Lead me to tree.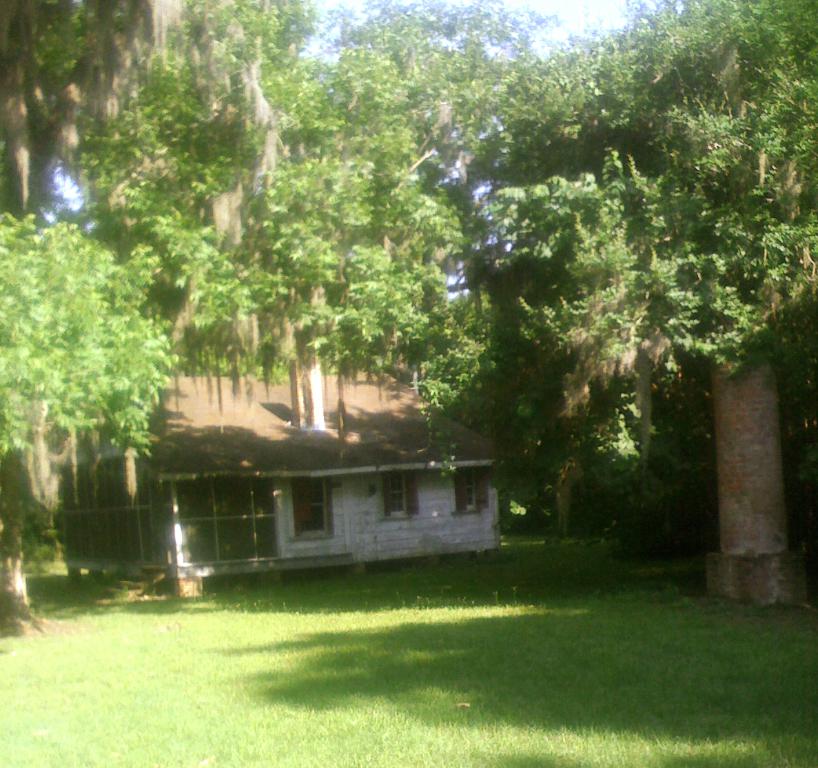
Lead to 43/0/334/232.
